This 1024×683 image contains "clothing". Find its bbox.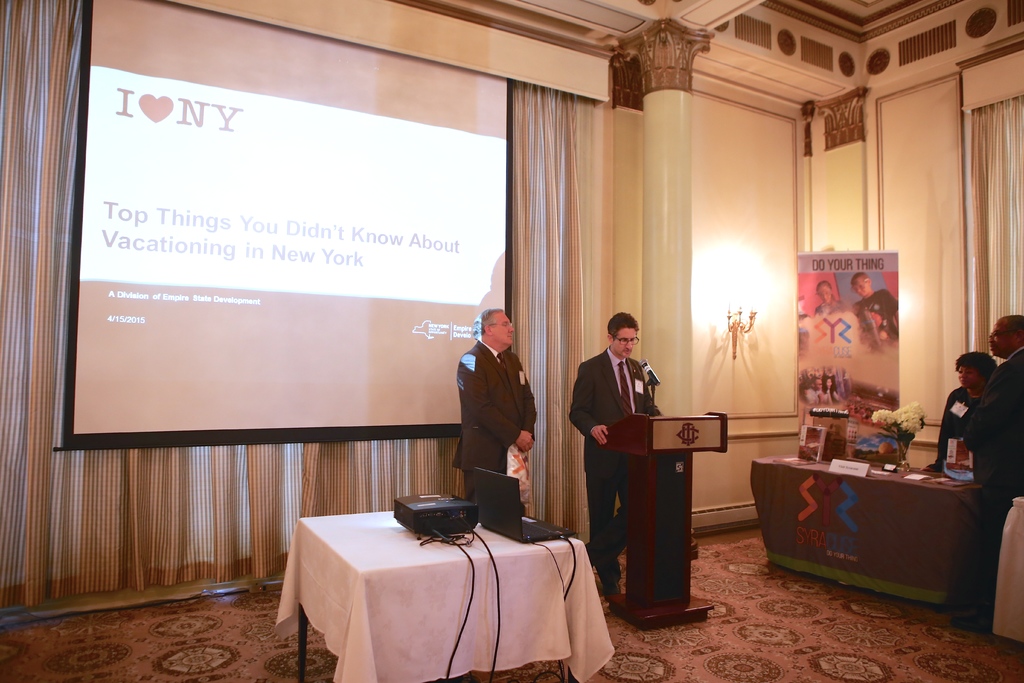
<region>853, 289, 900, 349</region>.
